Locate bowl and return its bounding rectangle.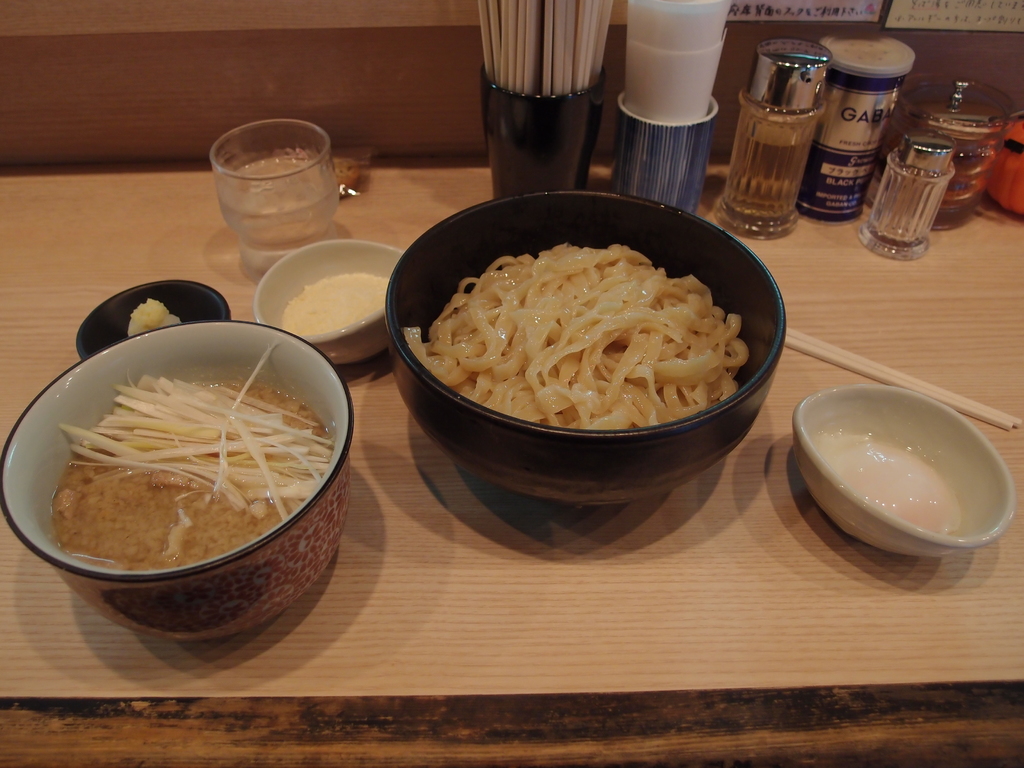
Rect(252, 236, 404, 363).
